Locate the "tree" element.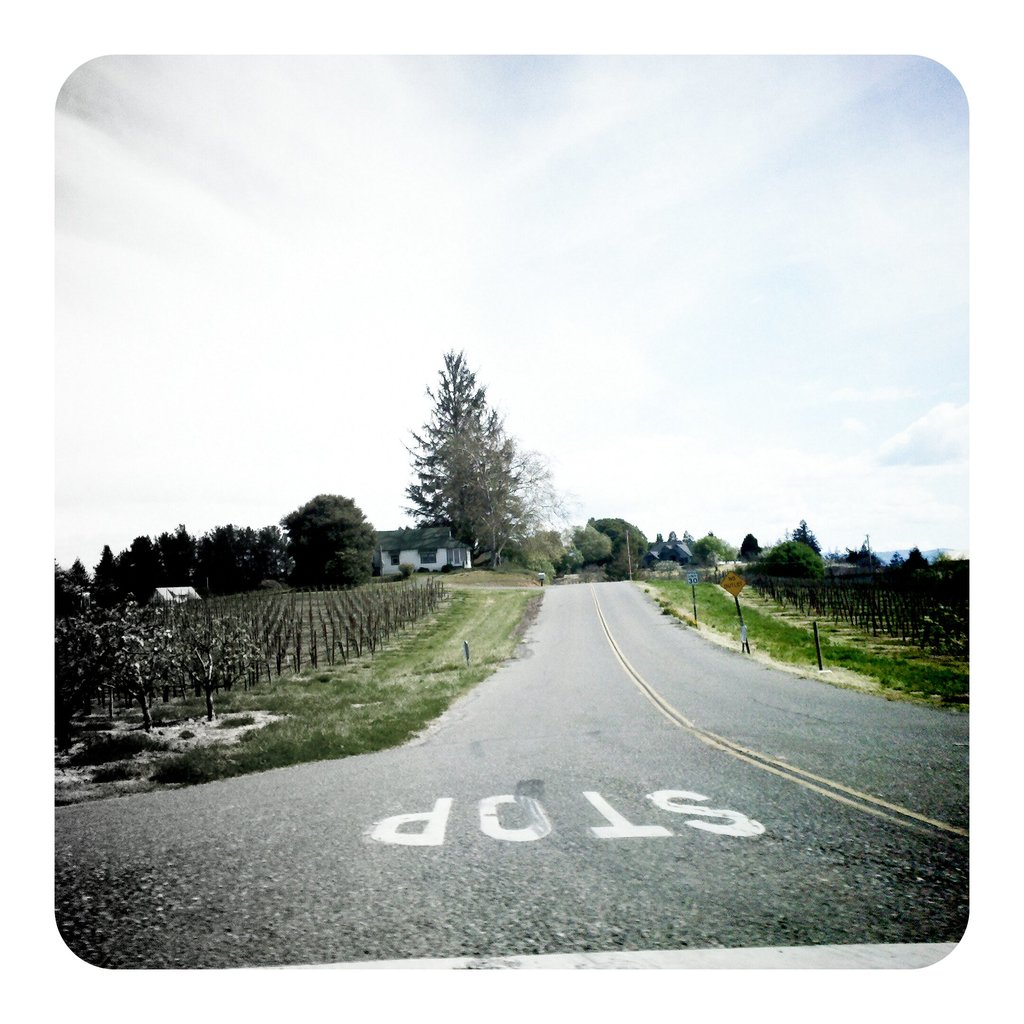
Element bbox: Rect(796, 519, 829, 554).
